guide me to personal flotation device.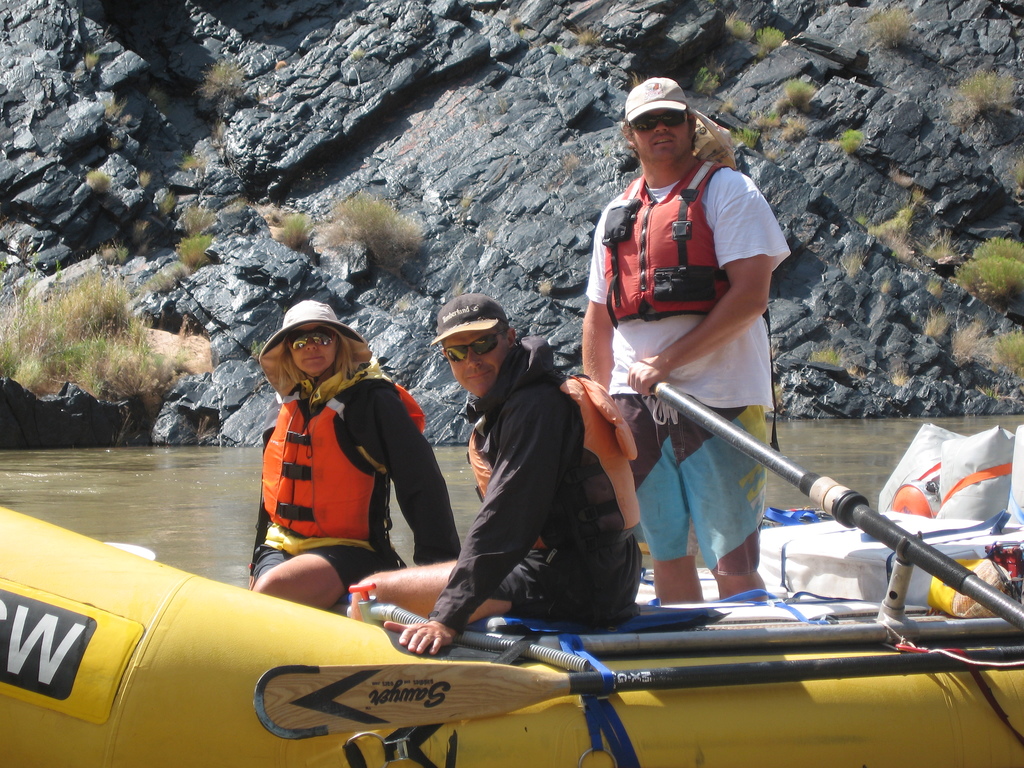
Guidance: BBox(246, 361, 428, 584).
